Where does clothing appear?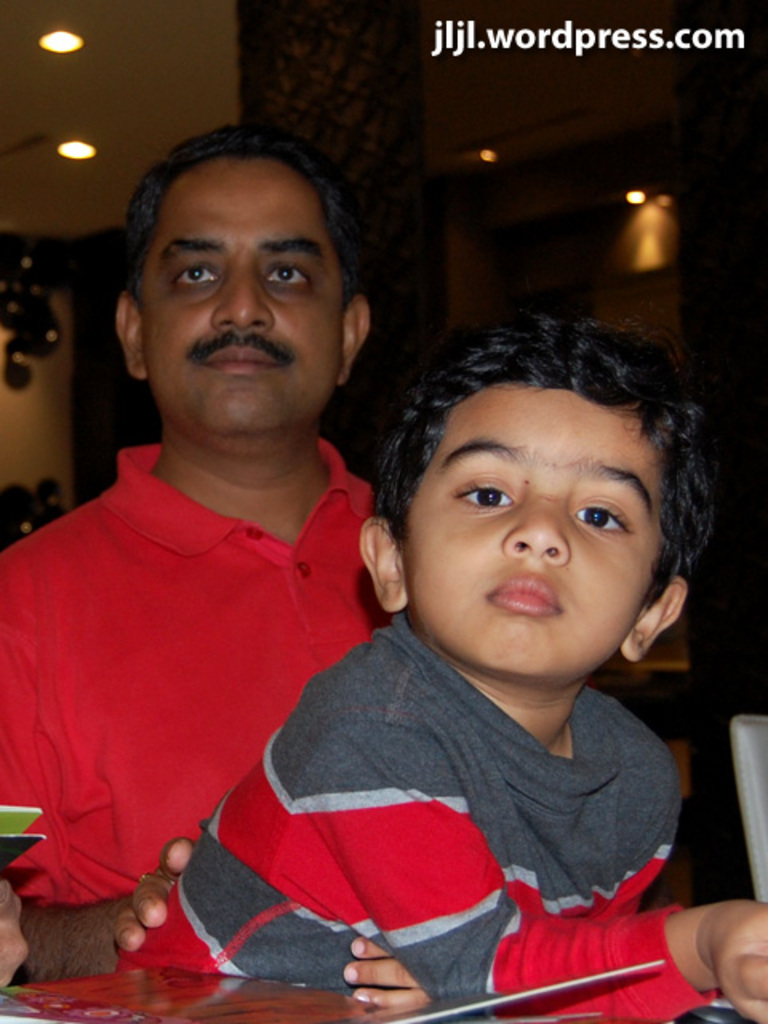
Appears at [left=0, top=445, right=390, bottom=901].
